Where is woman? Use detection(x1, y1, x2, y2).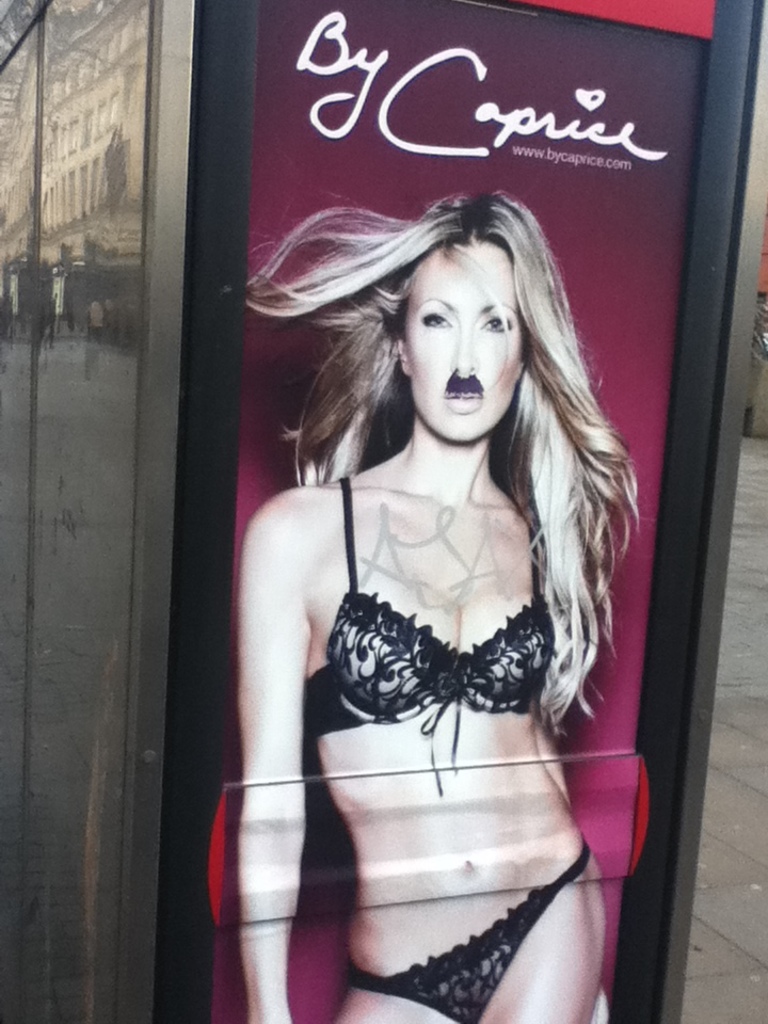
detection(210, 186, 619, 1023).
